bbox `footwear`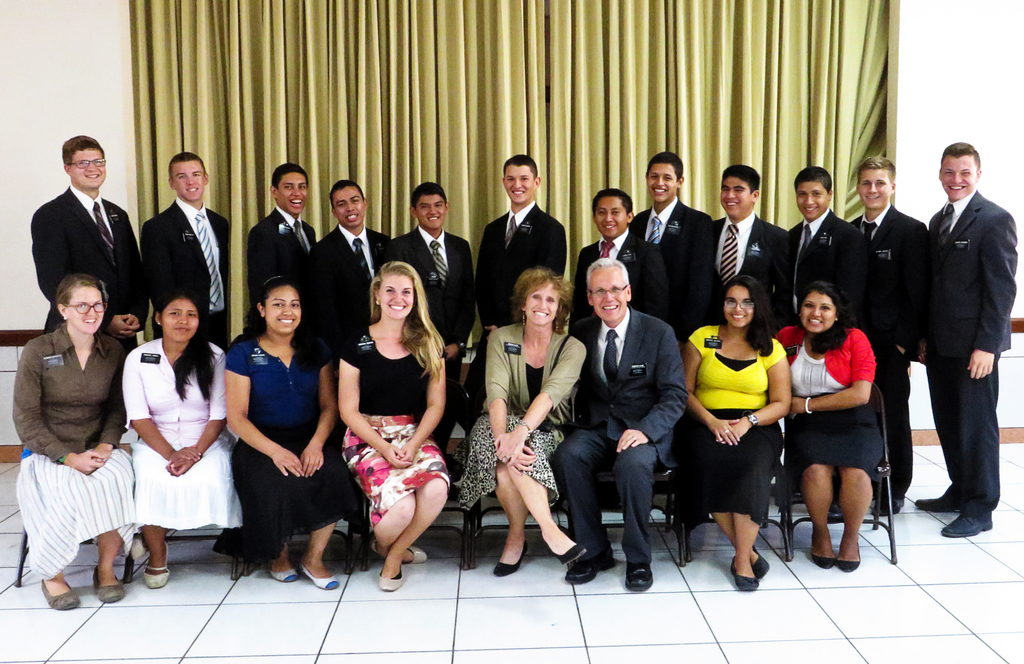
detection(493, 546, 530, 576)
